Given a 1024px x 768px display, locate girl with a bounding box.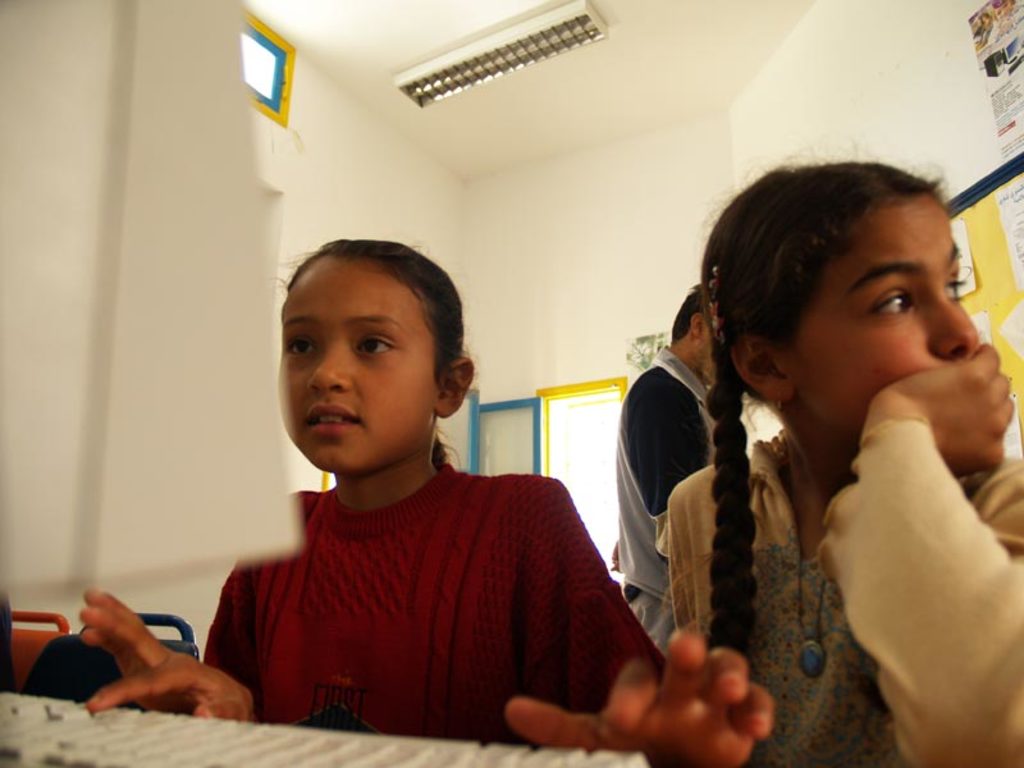
Located: 77, 233, 780, 767.
